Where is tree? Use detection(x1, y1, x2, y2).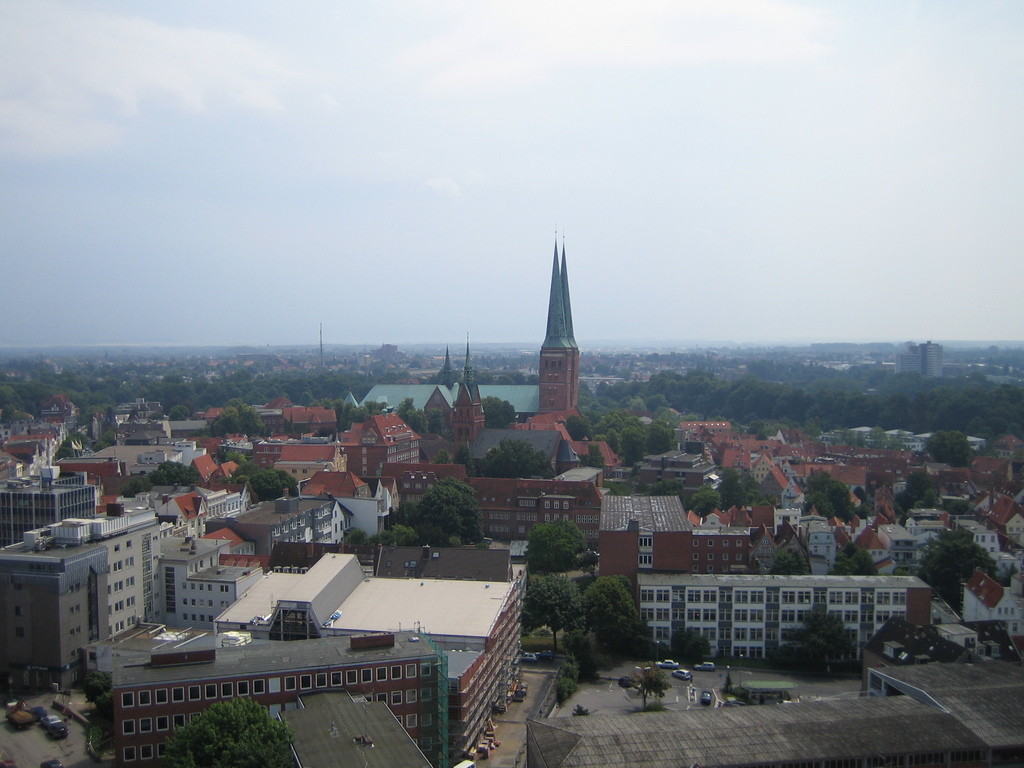
detection(412, 479, 481, 549).
